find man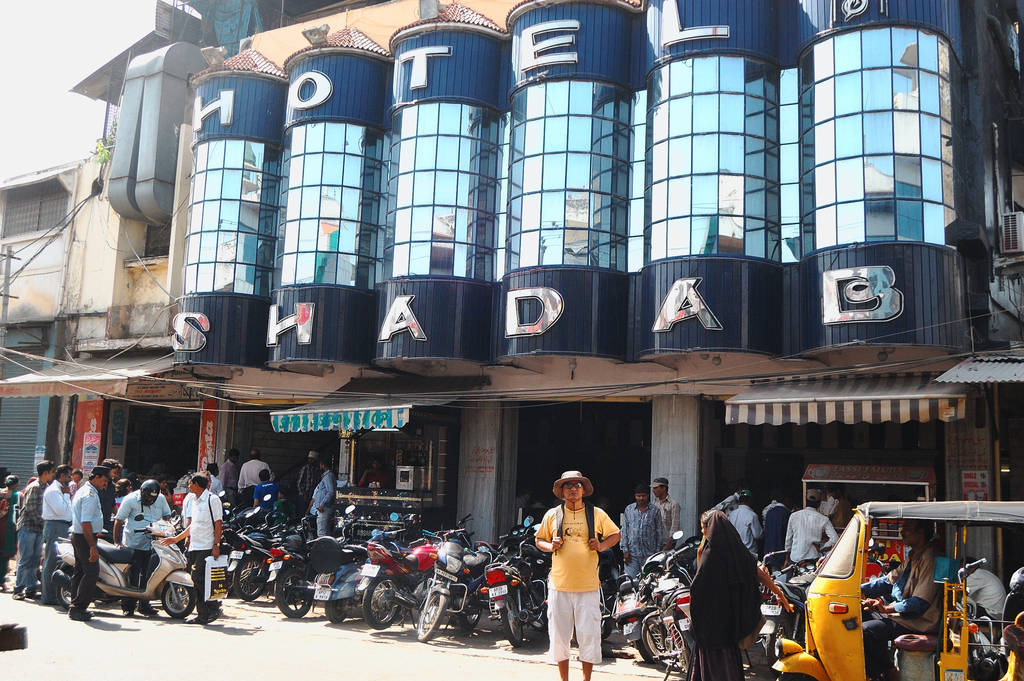
locate(784, 490, 838, 574)
